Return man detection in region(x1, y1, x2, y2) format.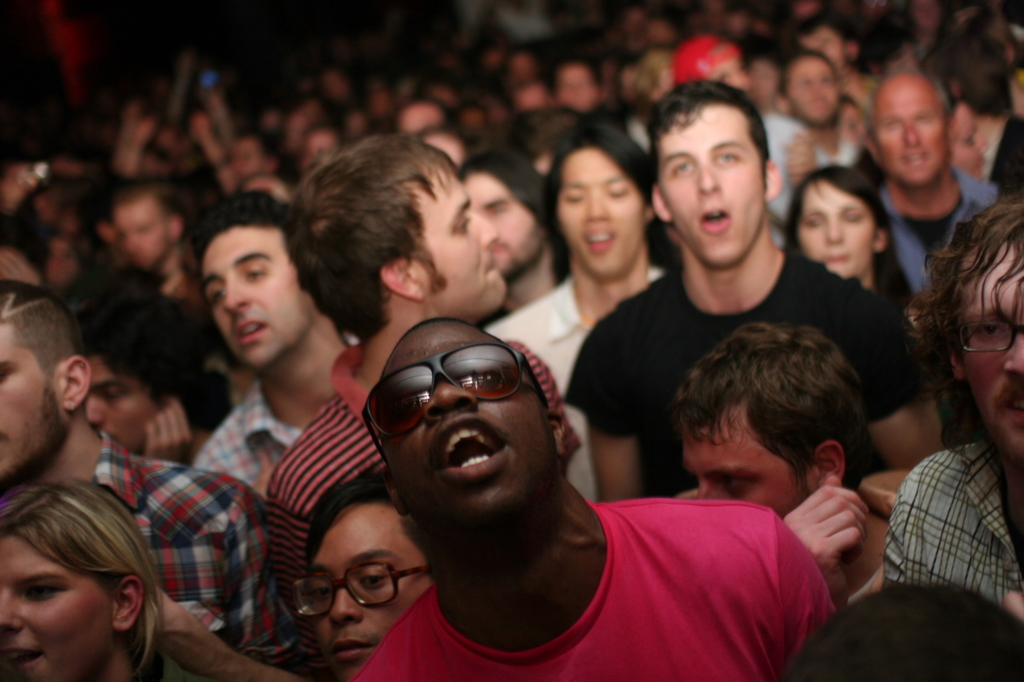
region(682, 304, 892, 602).
